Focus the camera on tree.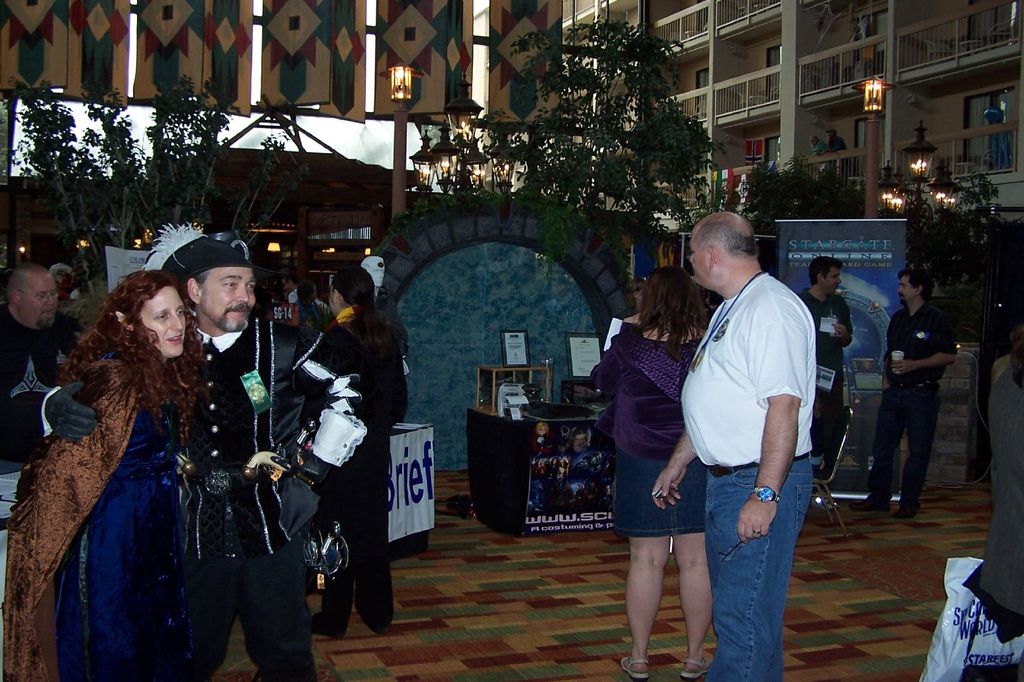
Focus region: x1=385 y1=20 x2=723 y2=291.
